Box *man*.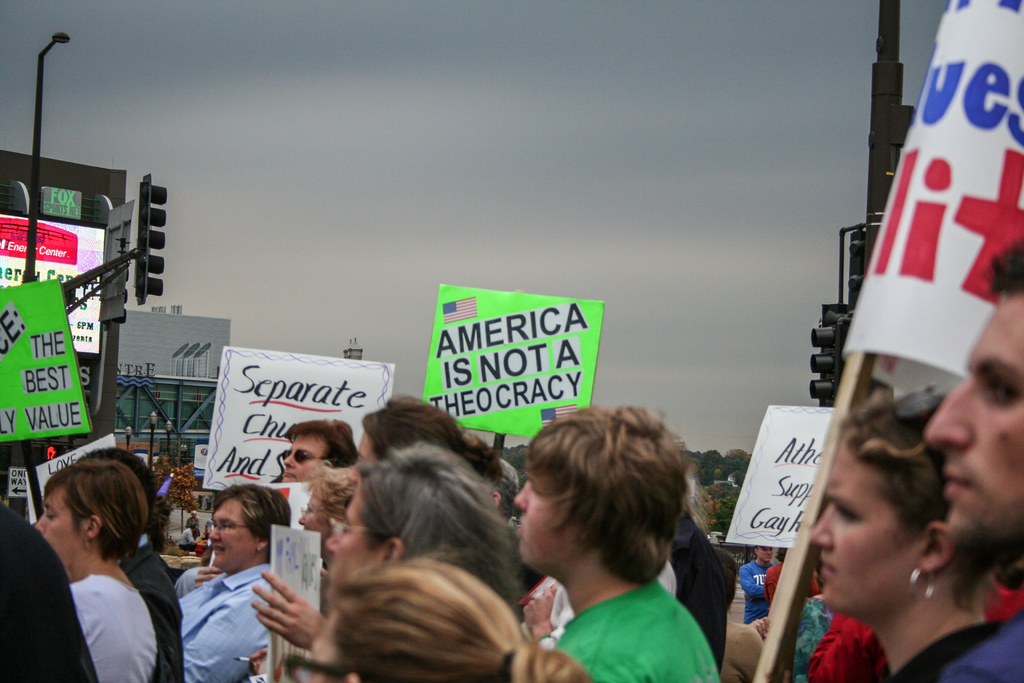
box(903, 228, 1023, 557).
